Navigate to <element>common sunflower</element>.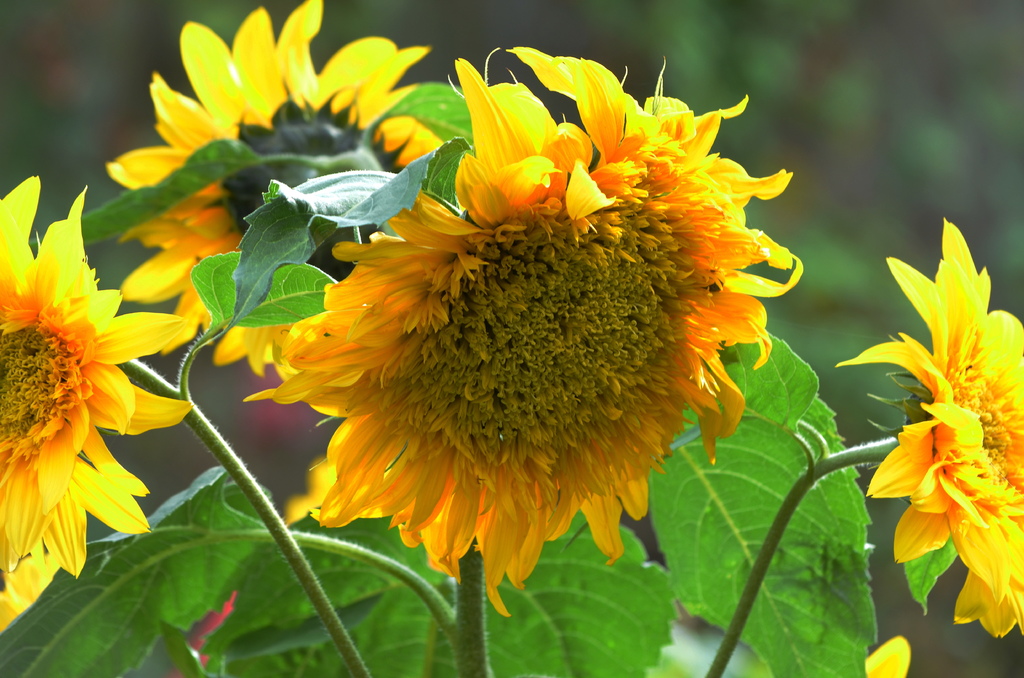
Navigation target: crop(266, 45, 799, 606).
